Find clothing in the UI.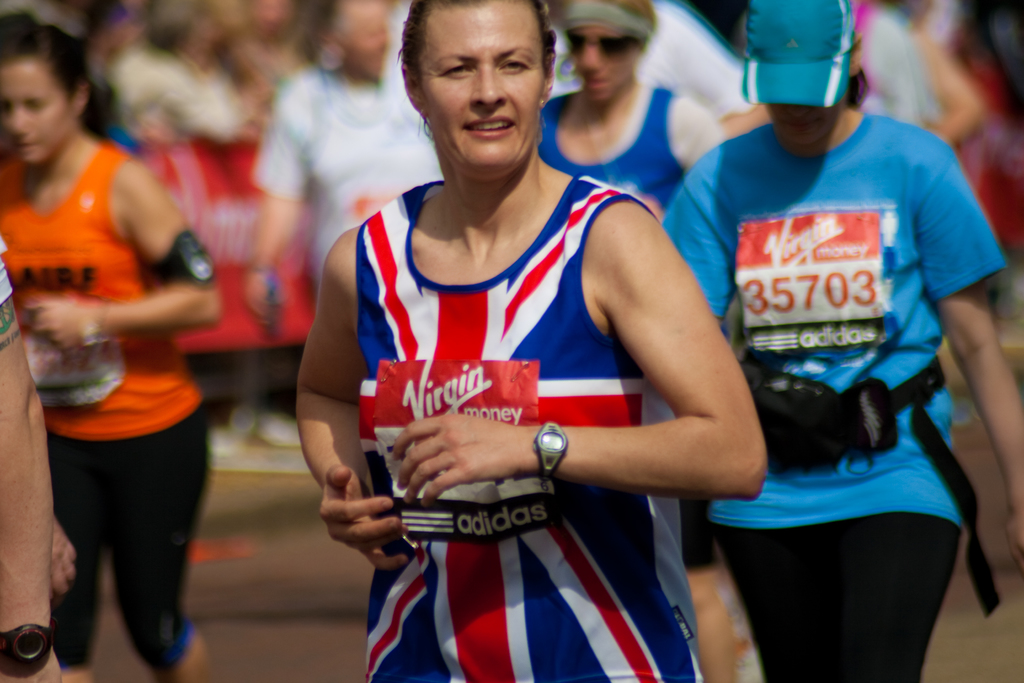
UI element at 360/174/707/682.
